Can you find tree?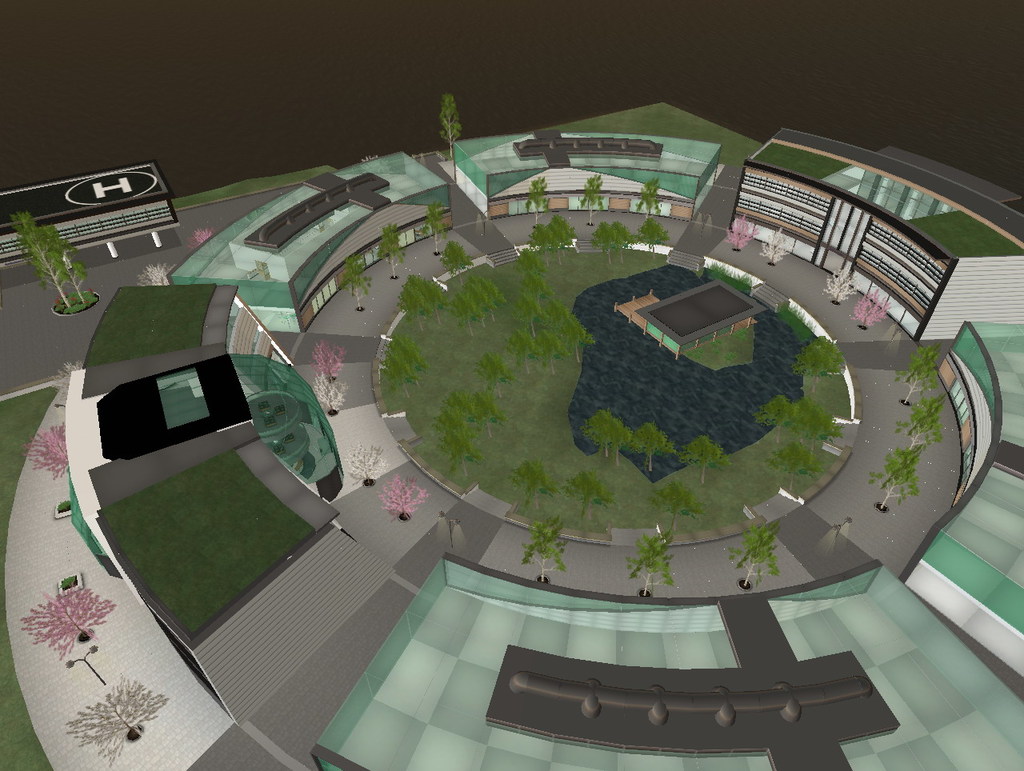
Yes, bounding box: [586, 409, 622, 460].
